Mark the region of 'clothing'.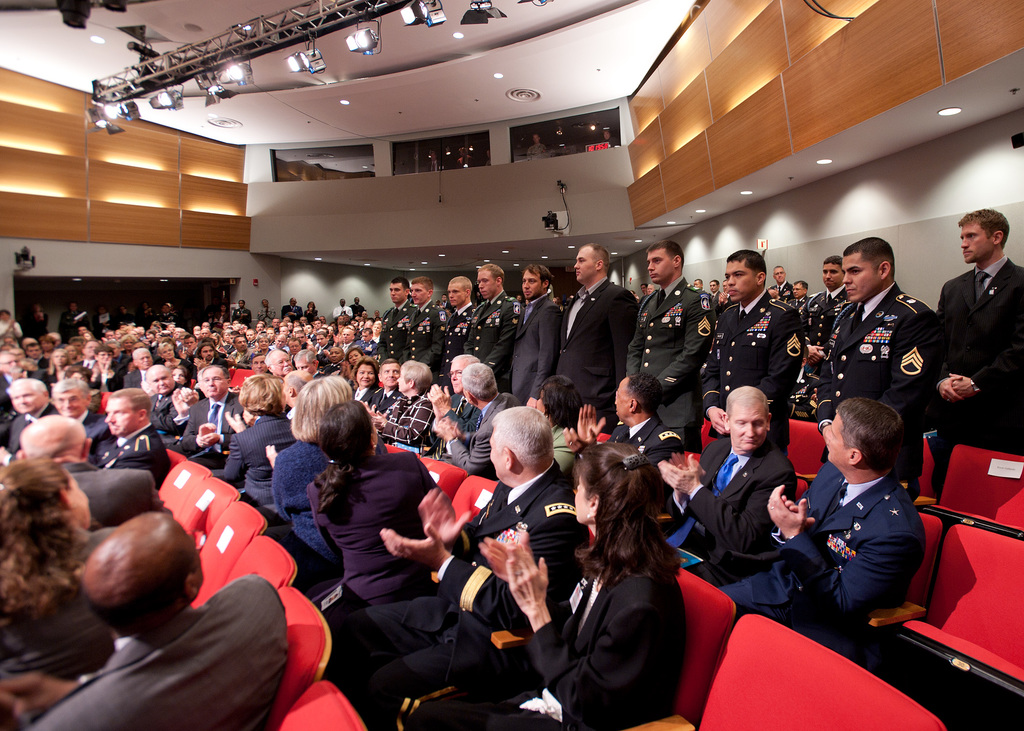
Region: (553, 425, 579, 476).
